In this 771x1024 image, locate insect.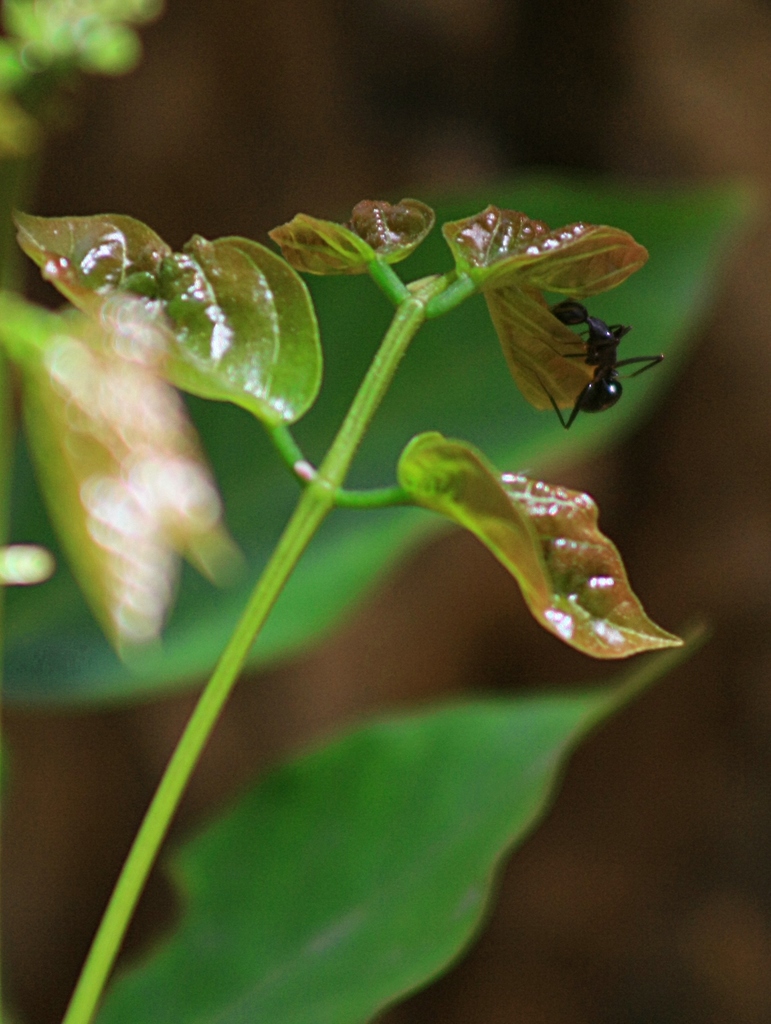
Bounding box: Rect(532, 300, 669, 435).
